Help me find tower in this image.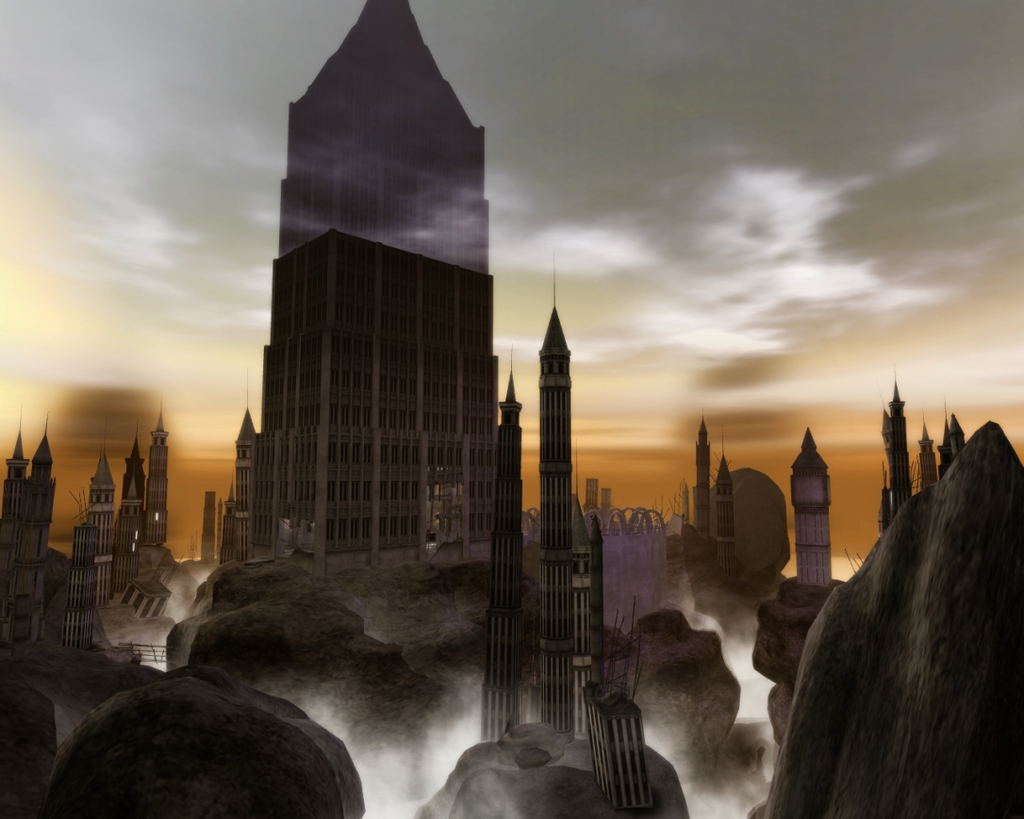
Found it: bbox(937, 406, 970, 478).
